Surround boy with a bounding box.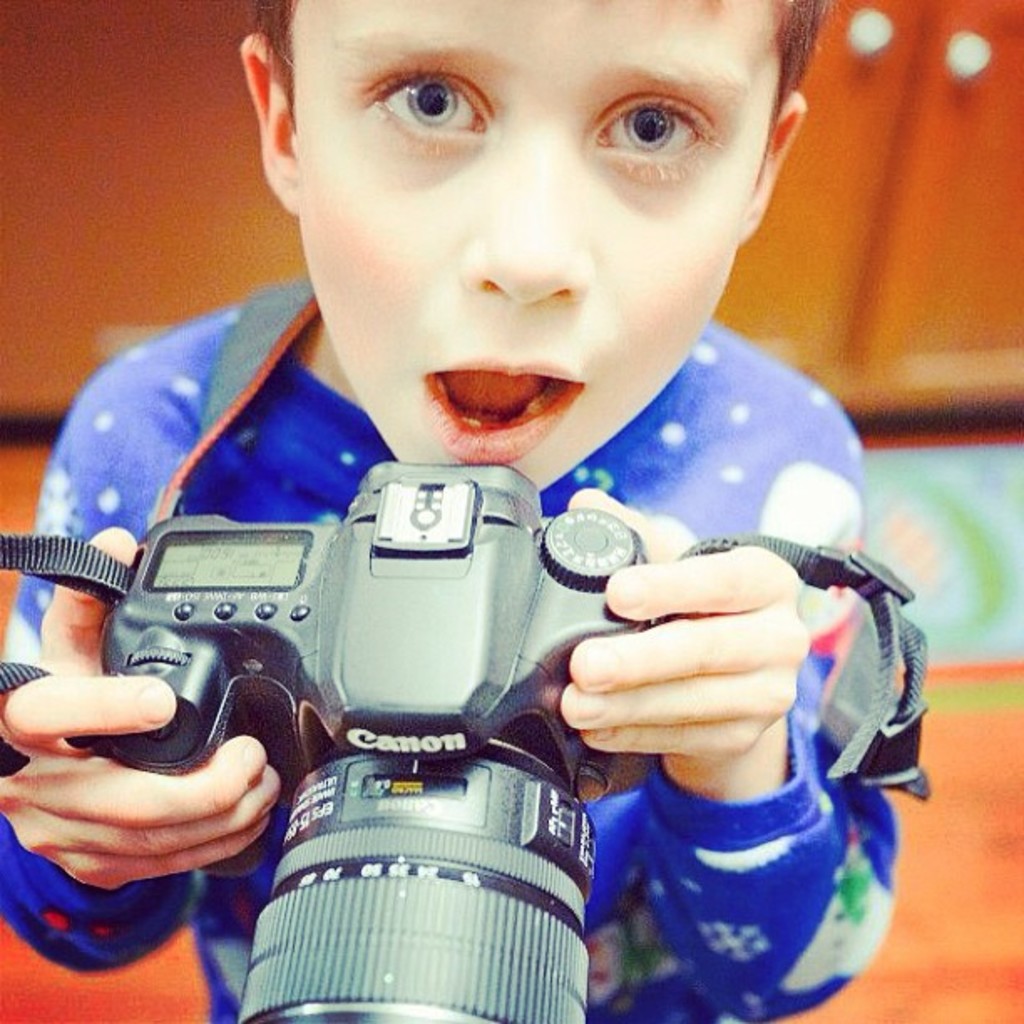
left=28, top=30, right=949, bottom=1012.
